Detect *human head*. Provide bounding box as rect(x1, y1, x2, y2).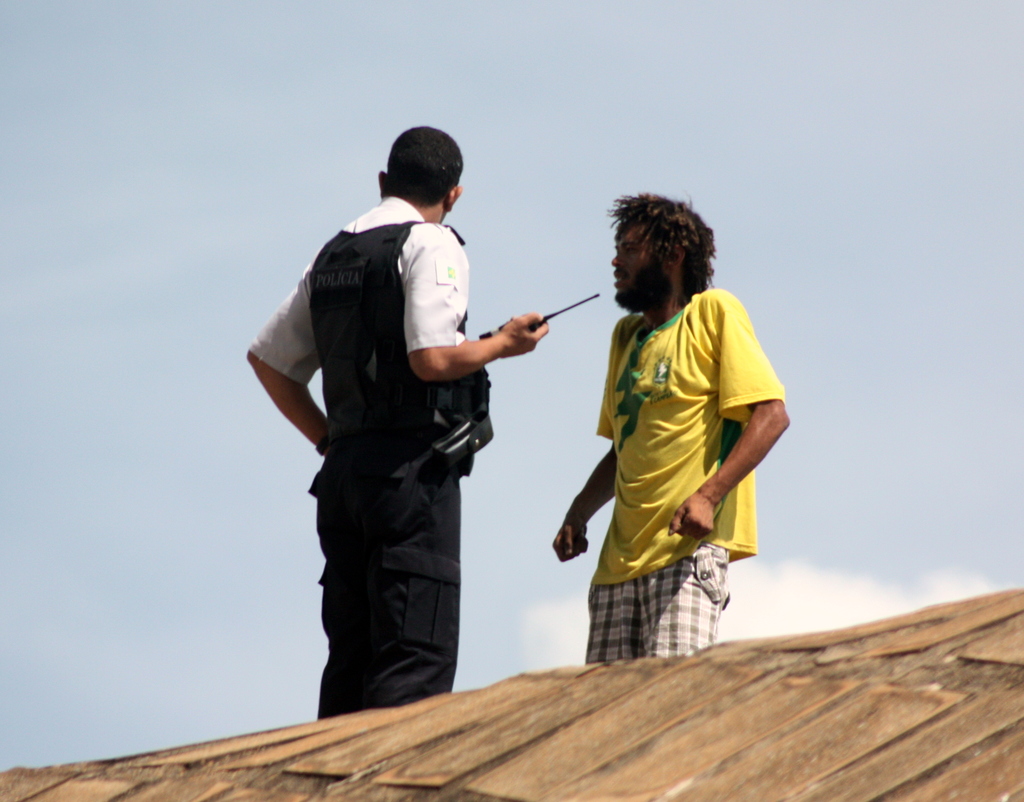
rect(375, 125, 466, 221).
